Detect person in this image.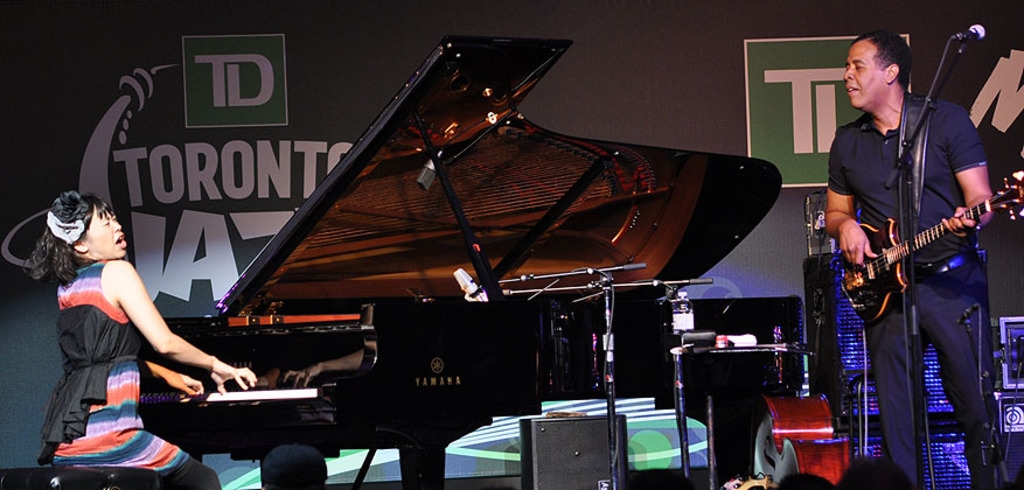
Detection: 829/30/990/489.
